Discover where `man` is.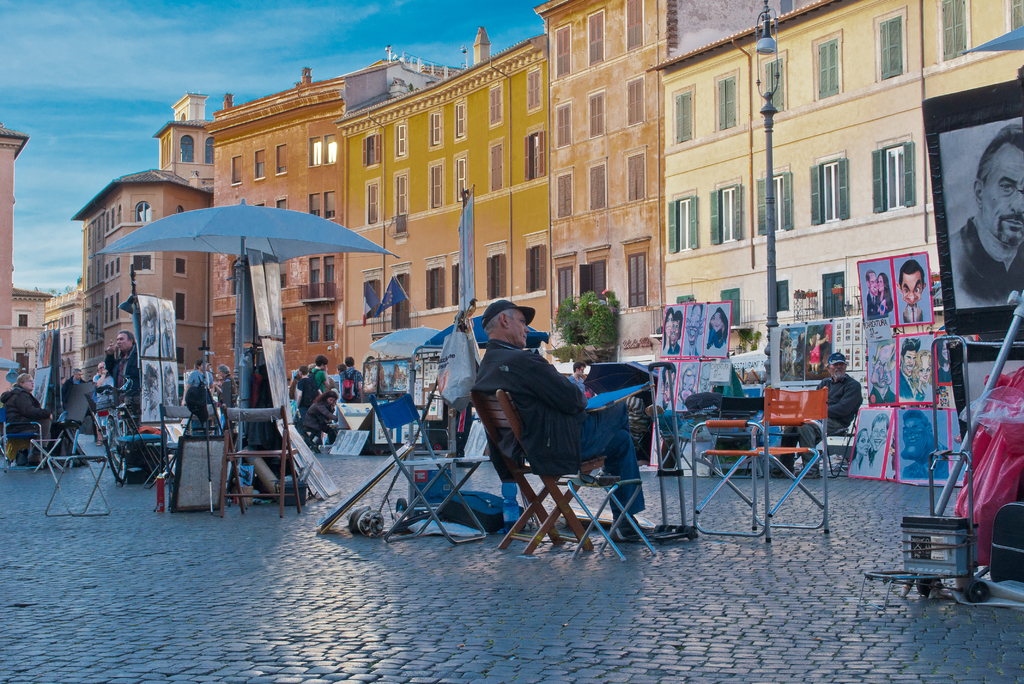
Discovered at x1=769, y1=355, x2=865, y2=476.
